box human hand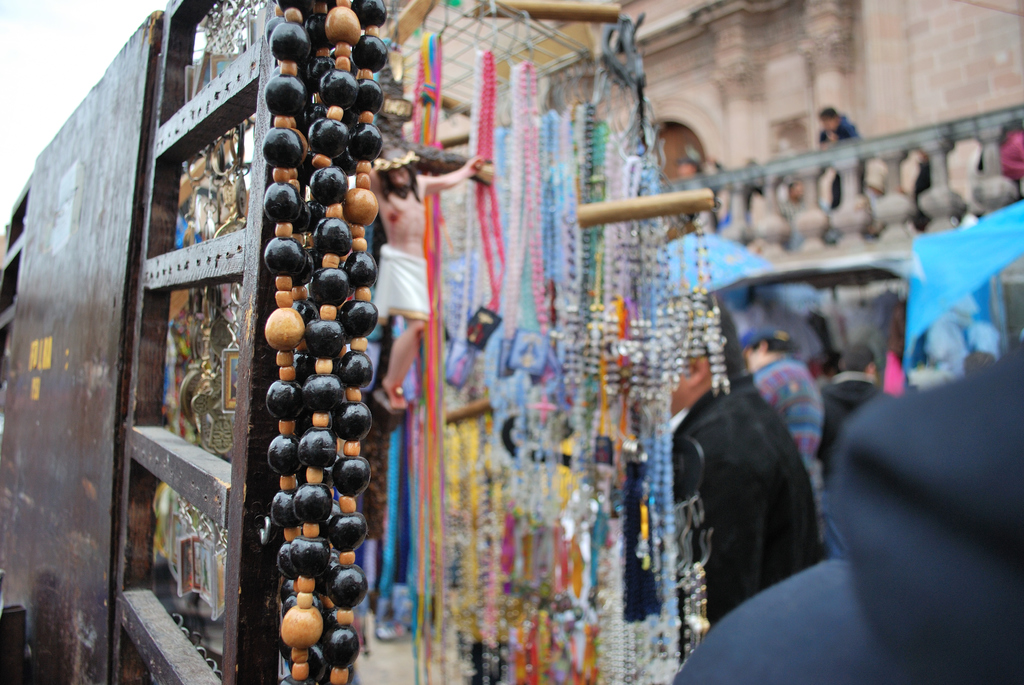
BBox(822, 130, 837, 145)
